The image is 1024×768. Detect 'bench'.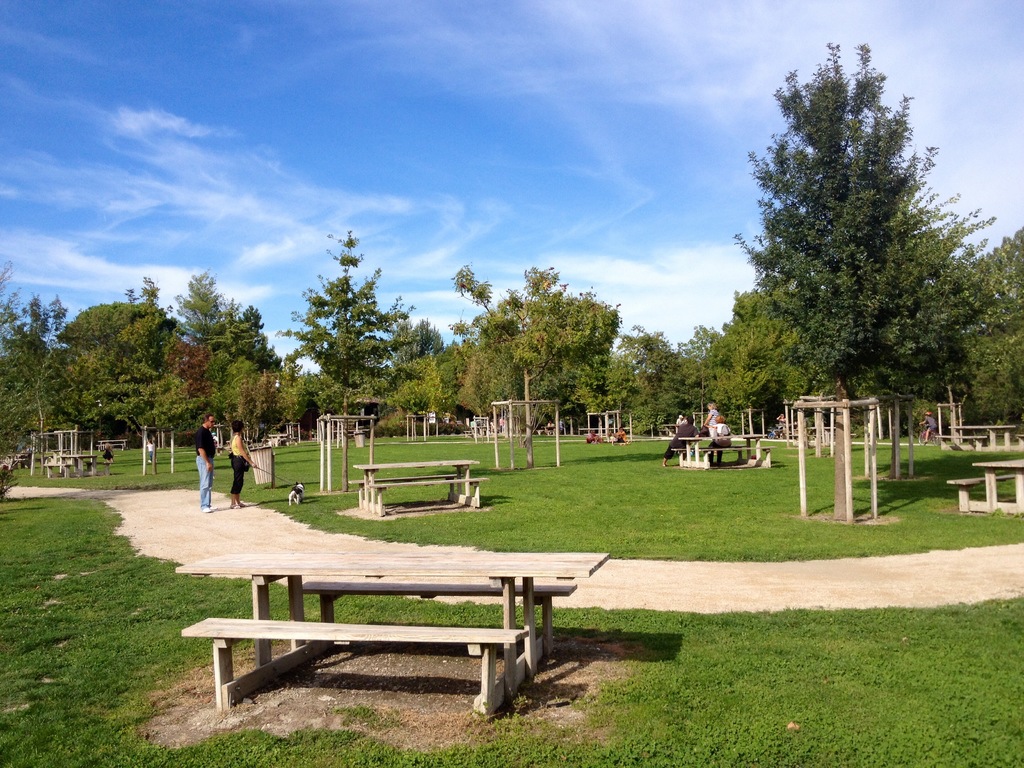
Detection: <region>943, 452, 1023, 524</region>.
